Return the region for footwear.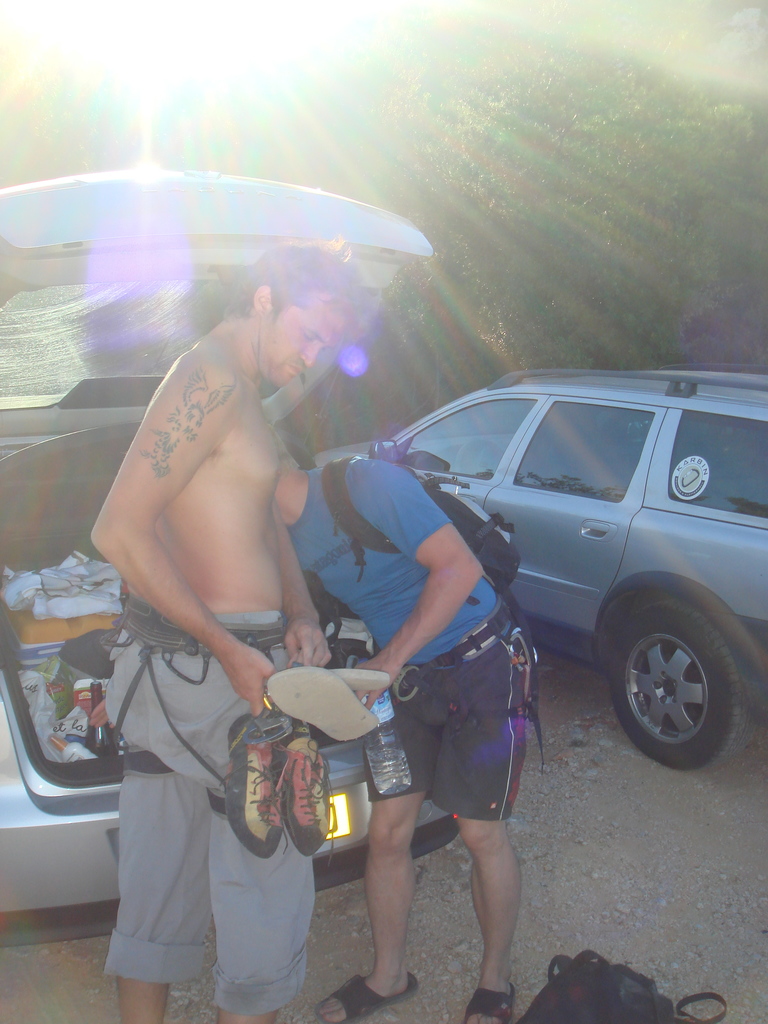
[x1=228, y1=710, x2=300, y2=858].
